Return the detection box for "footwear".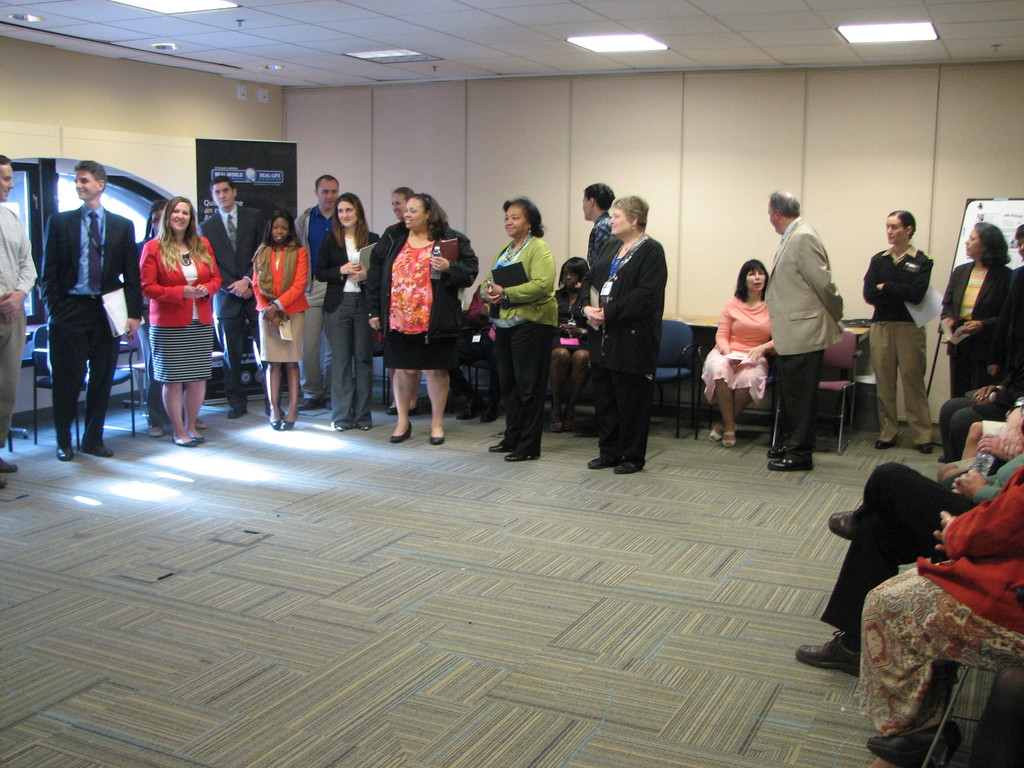
bbox=[911, 443, 934, 452].
